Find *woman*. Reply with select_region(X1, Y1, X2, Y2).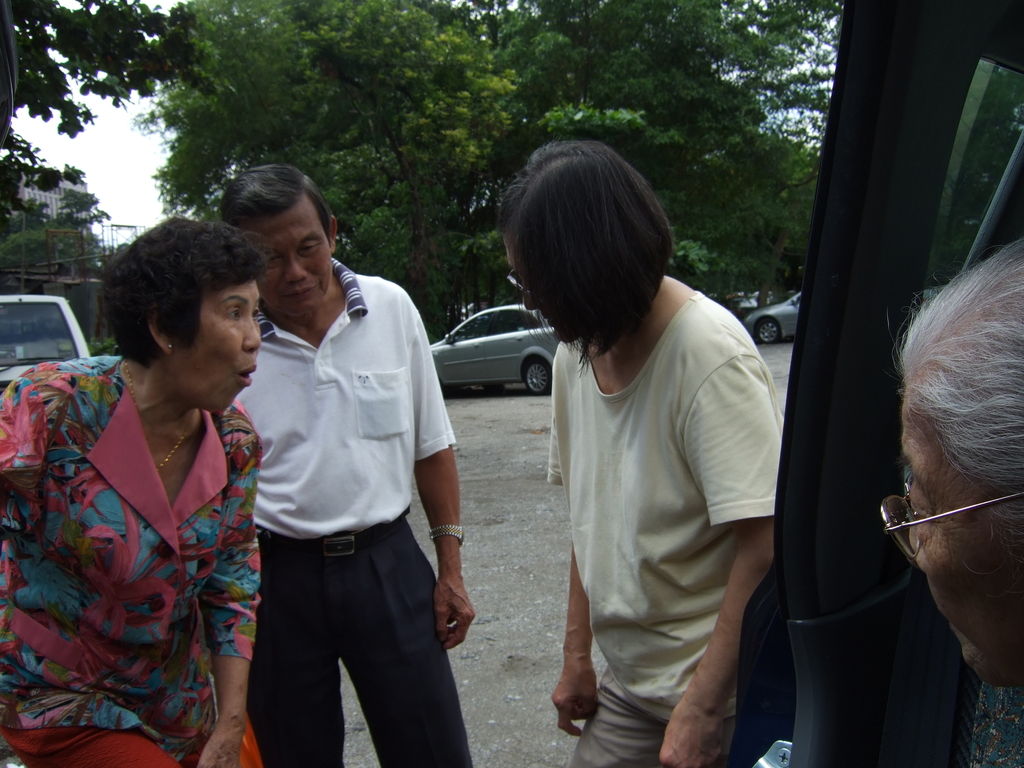
select_region(0, 206, 277, 767).
